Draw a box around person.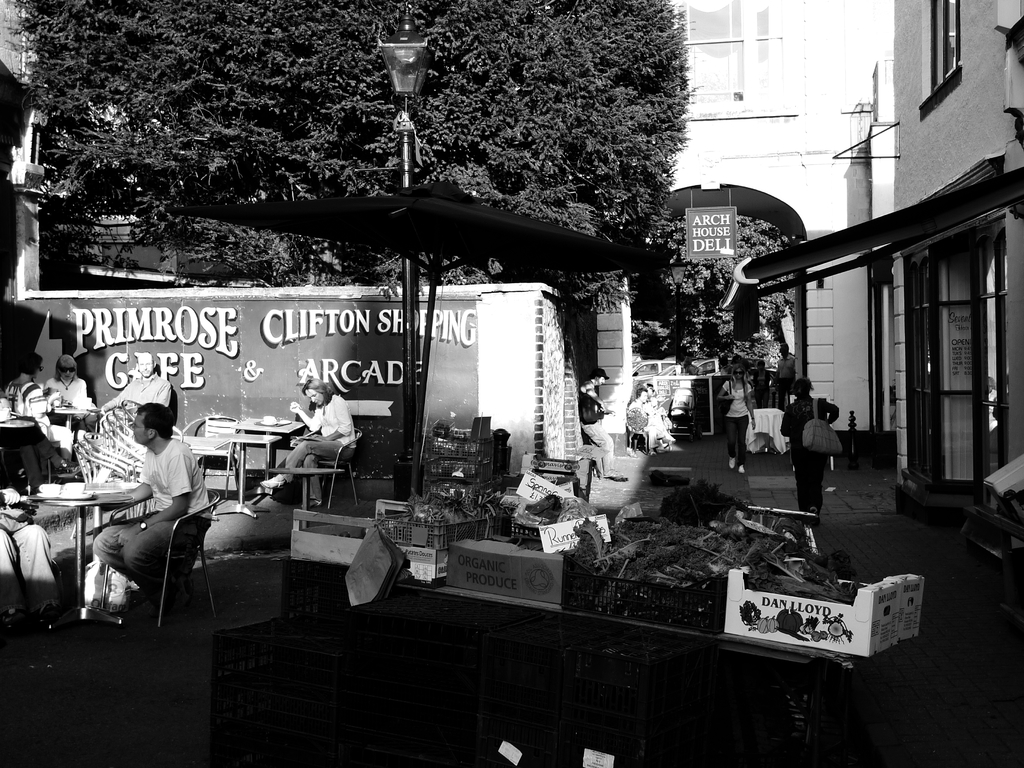
256 381 360 513.
